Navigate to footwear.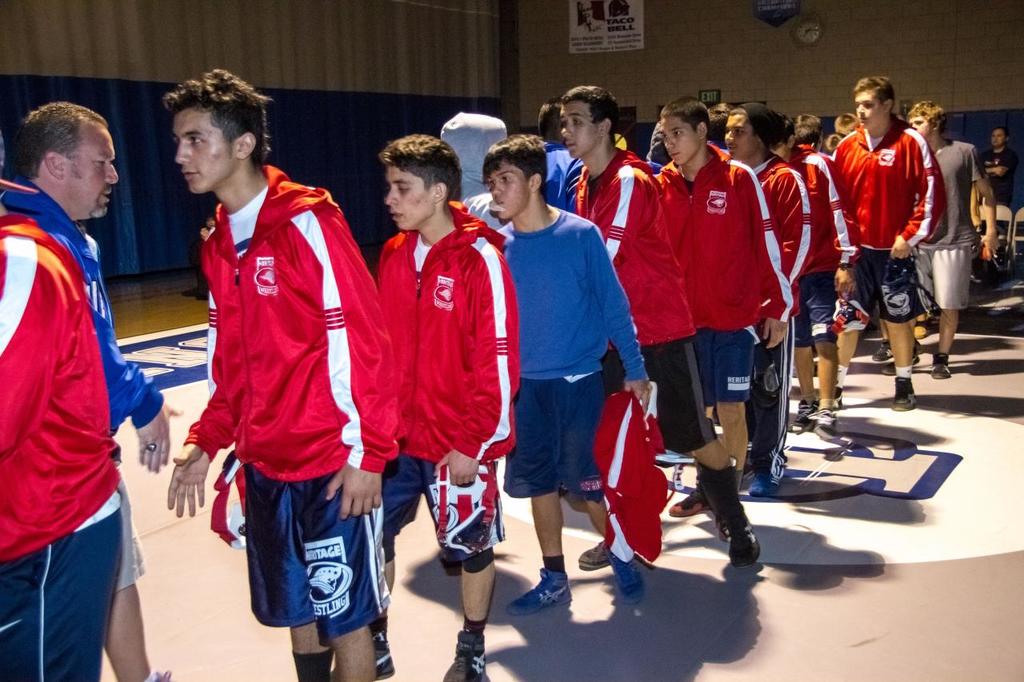
Navigation target: select_region(506, 561, 574, 616).
